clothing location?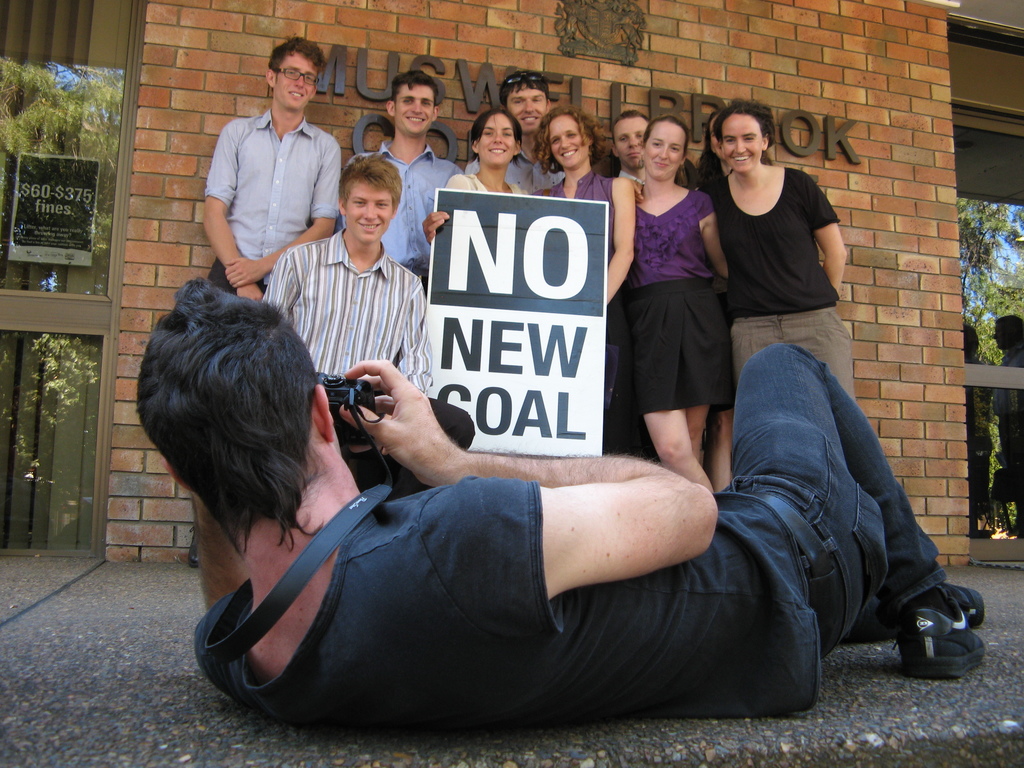
select_region(534, 172, 613, 260)
